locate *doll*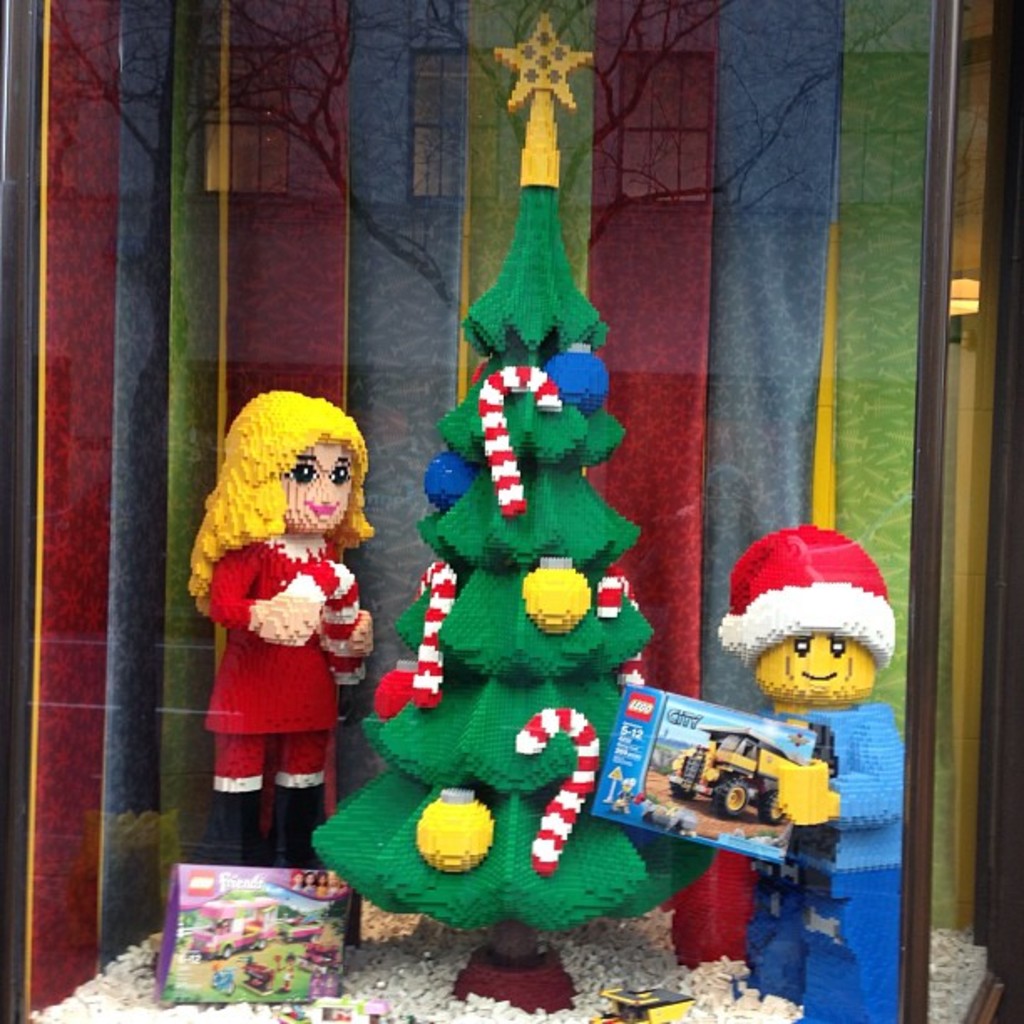
detection(187, 388, 397, 855)
